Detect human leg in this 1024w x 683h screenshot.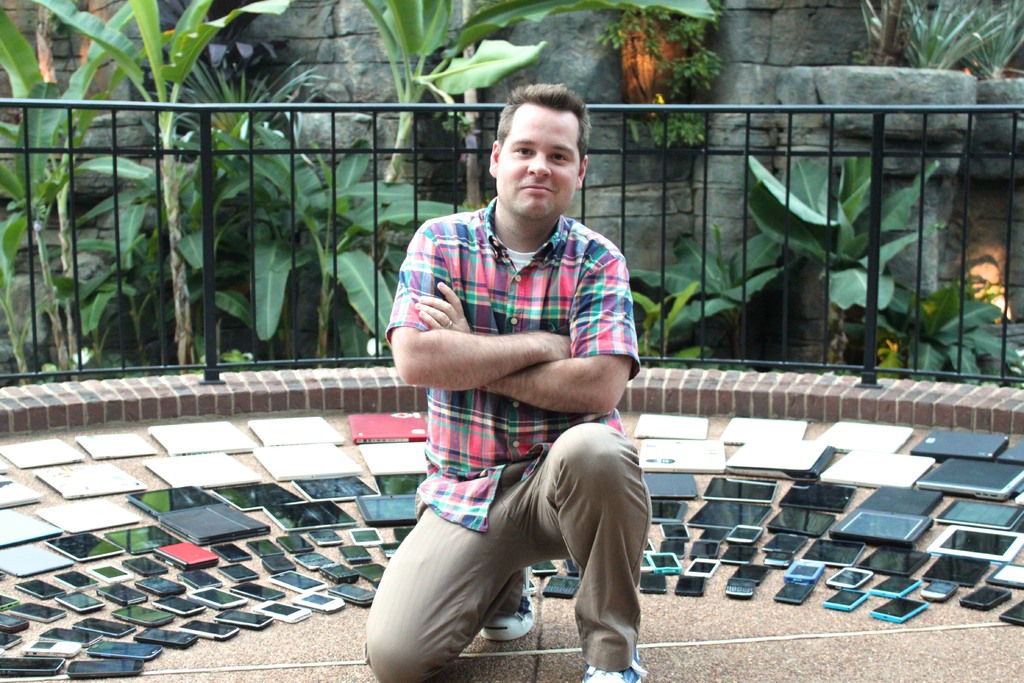
Detection: x1=372, y1=473, x2=522, y2=682.
